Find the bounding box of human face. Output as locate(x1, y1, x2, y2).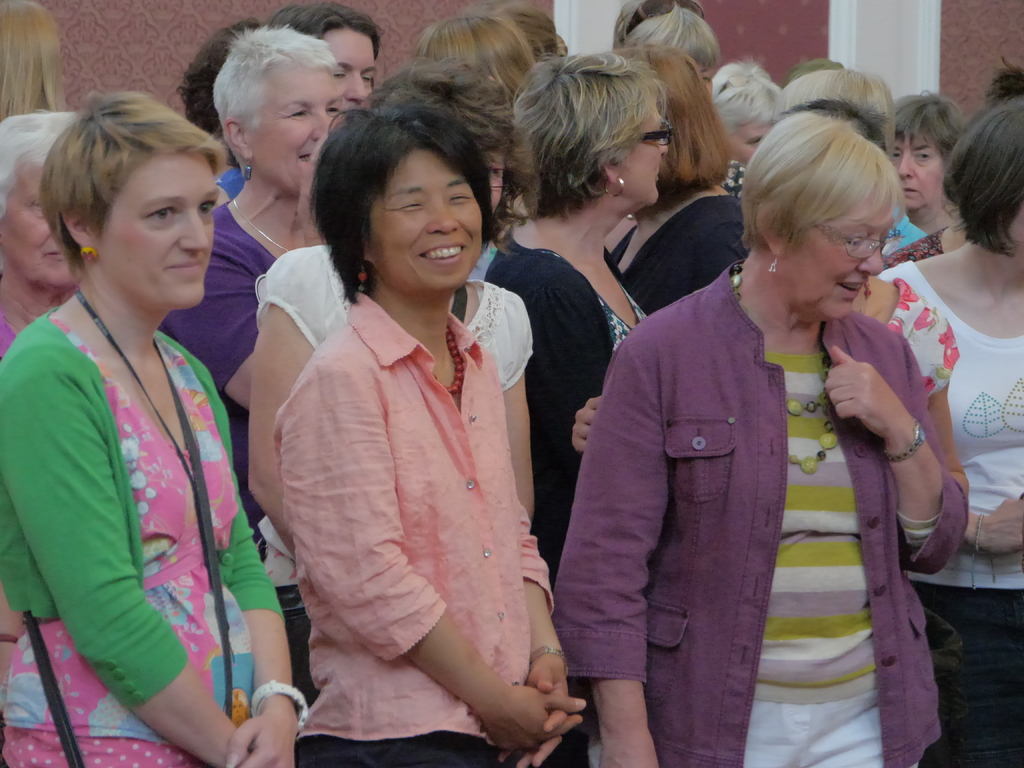
locate(250, 65, 341, 193).
